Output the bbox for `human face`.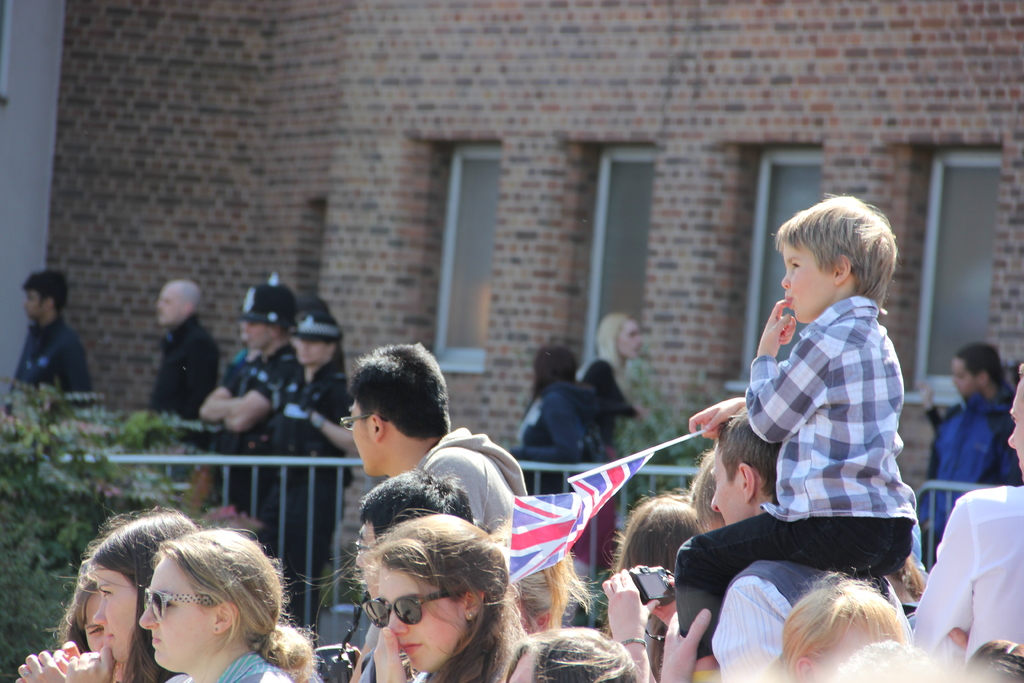
crop(712, 445, 743, 523).
